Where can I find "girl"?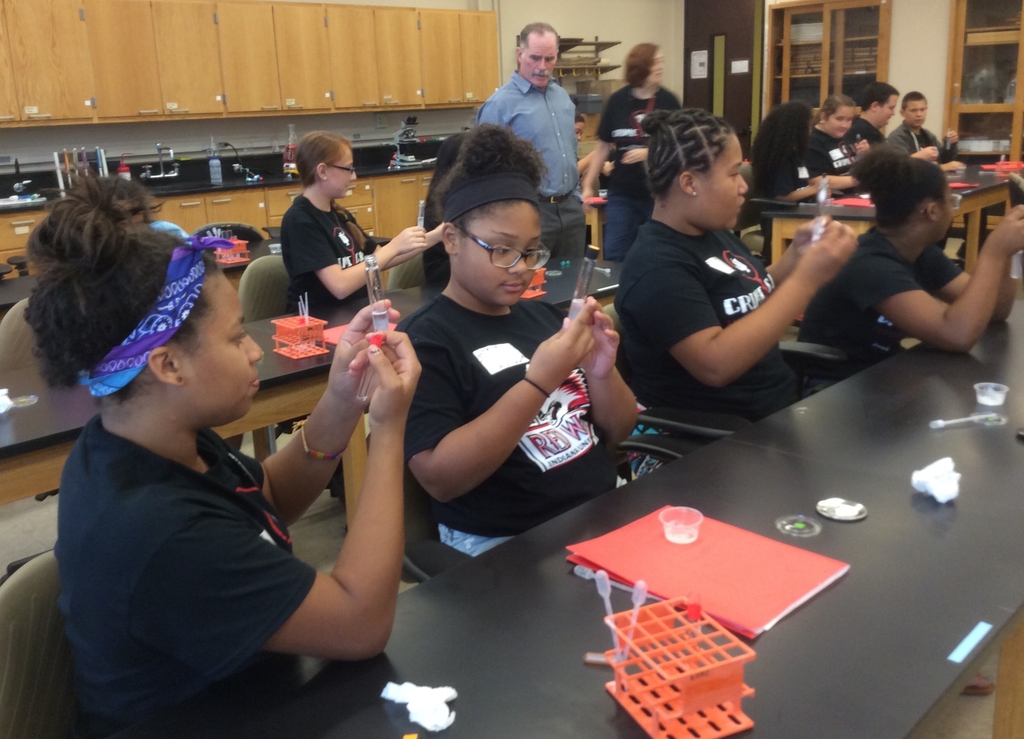
You can find it at [396,127,636,576].
